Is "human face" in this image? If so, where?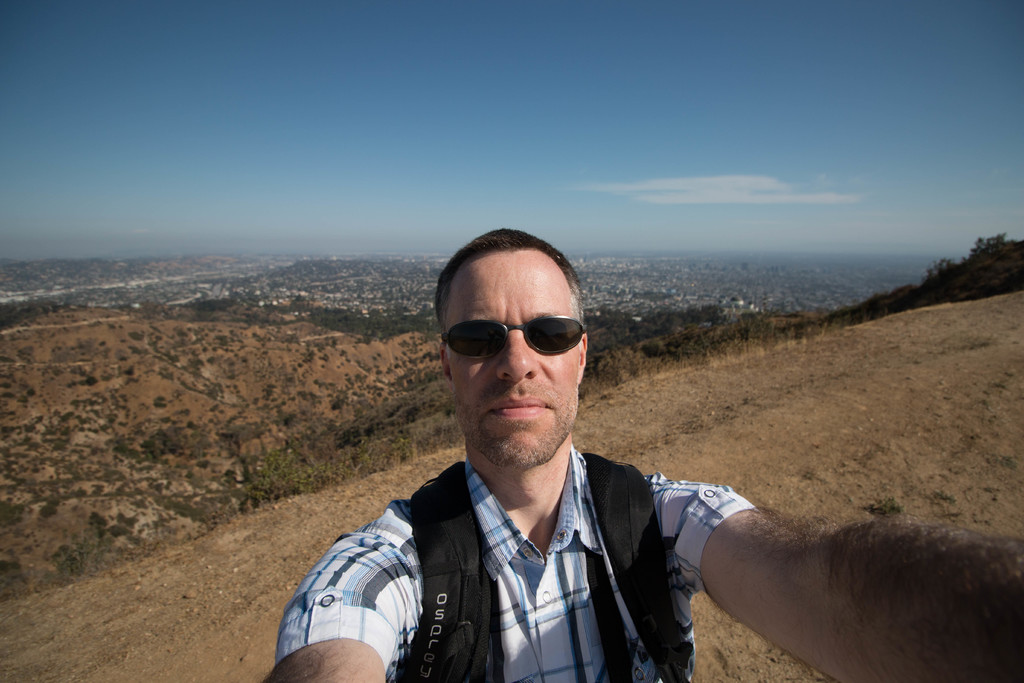
Yes, at rect(444, 249, 579, 462).
